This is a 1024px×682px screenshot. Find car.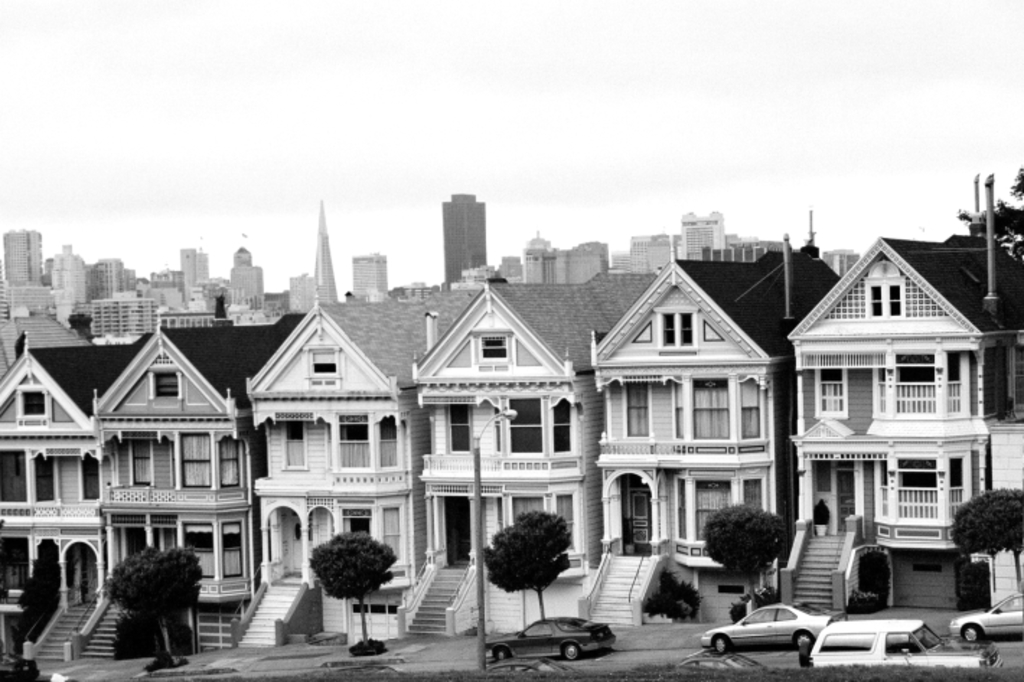
Bounding box: x1=948 y1=593 x2=1023 y2=643.
